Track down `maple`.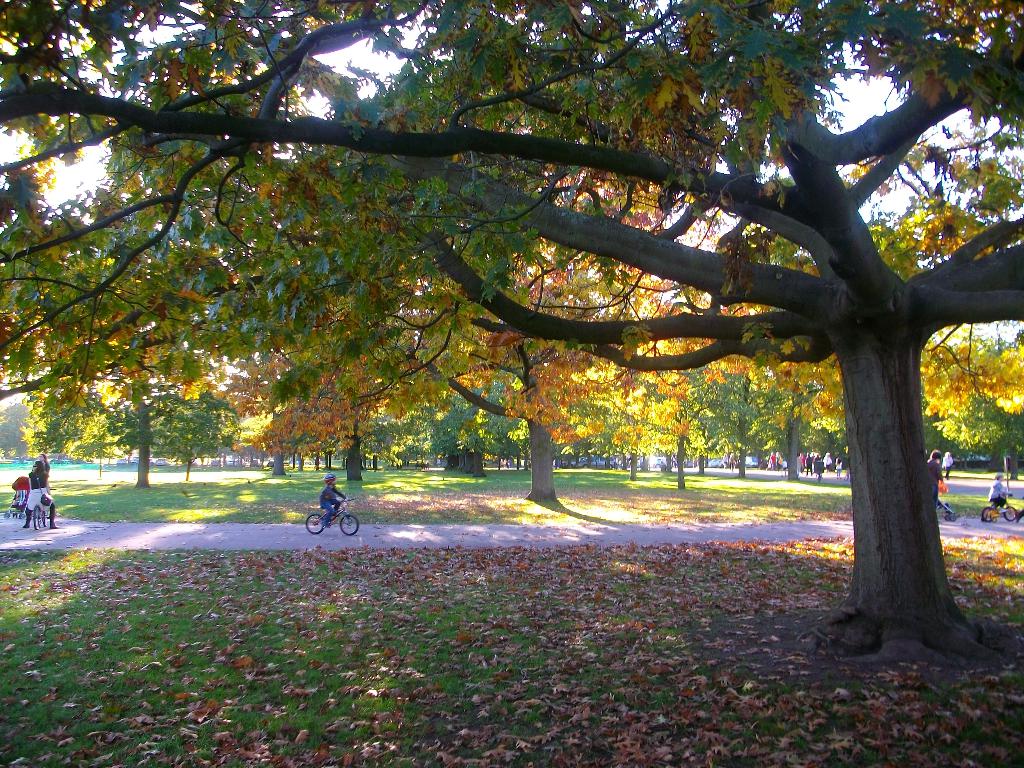
Tracked to [3,0,1023,673].
